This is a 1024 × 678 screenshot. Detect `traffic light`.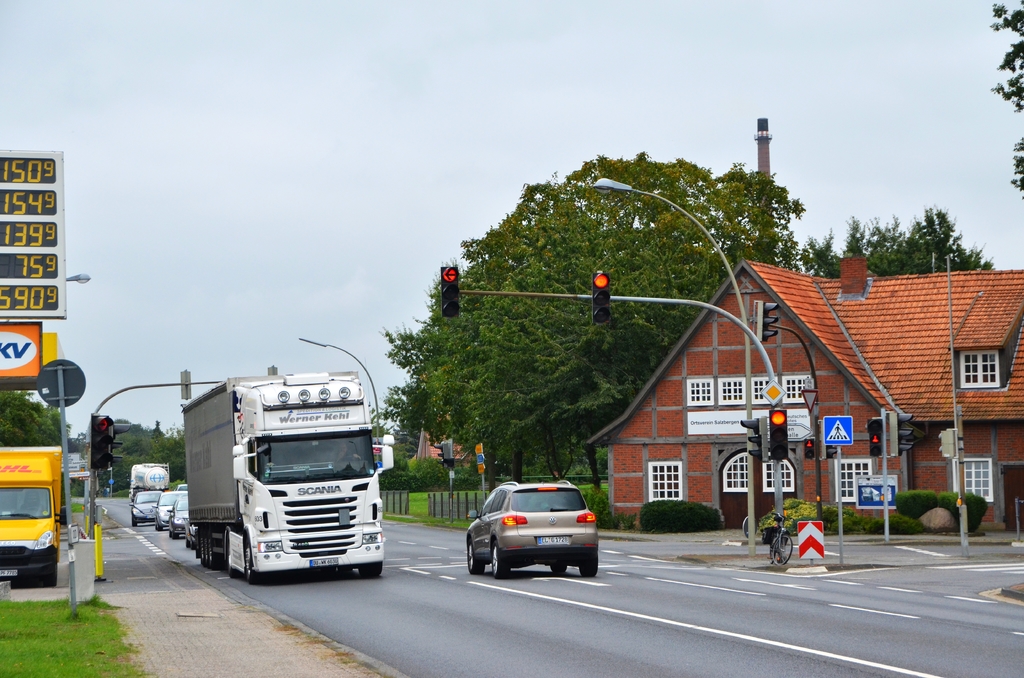
828, 445, 839, 459.
